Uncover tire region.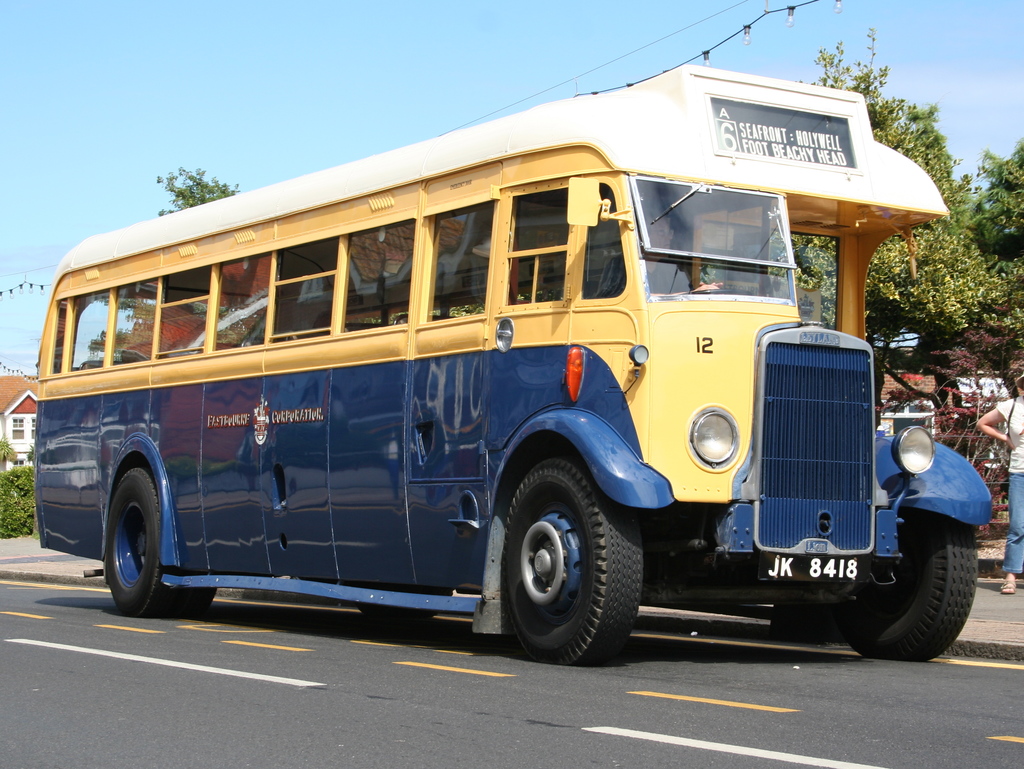
Uncovered: bbox(845, 506, 978, 667).
